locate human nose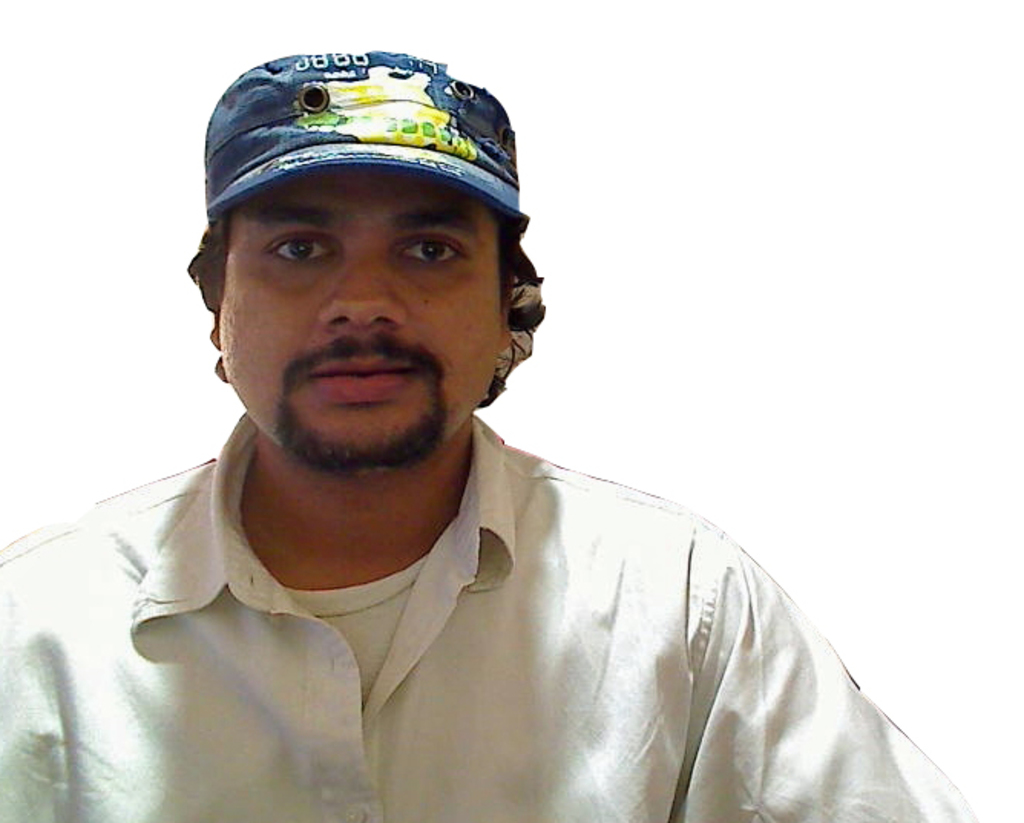
left=316, top=238, right=409, bottom=322
